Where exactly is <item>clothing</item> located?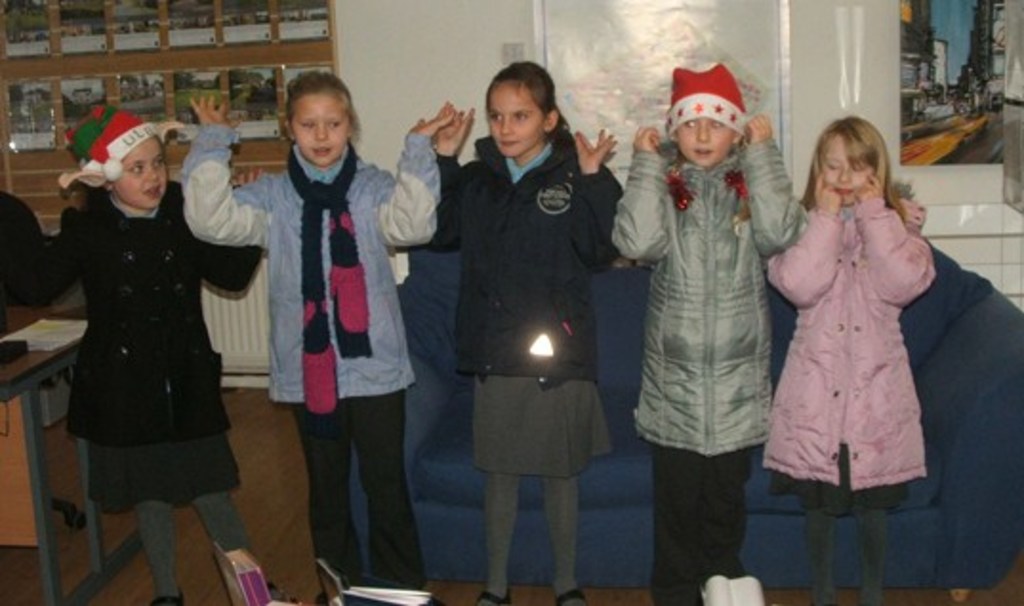
Its bounding box is locate(421, 133, 624, 473).
